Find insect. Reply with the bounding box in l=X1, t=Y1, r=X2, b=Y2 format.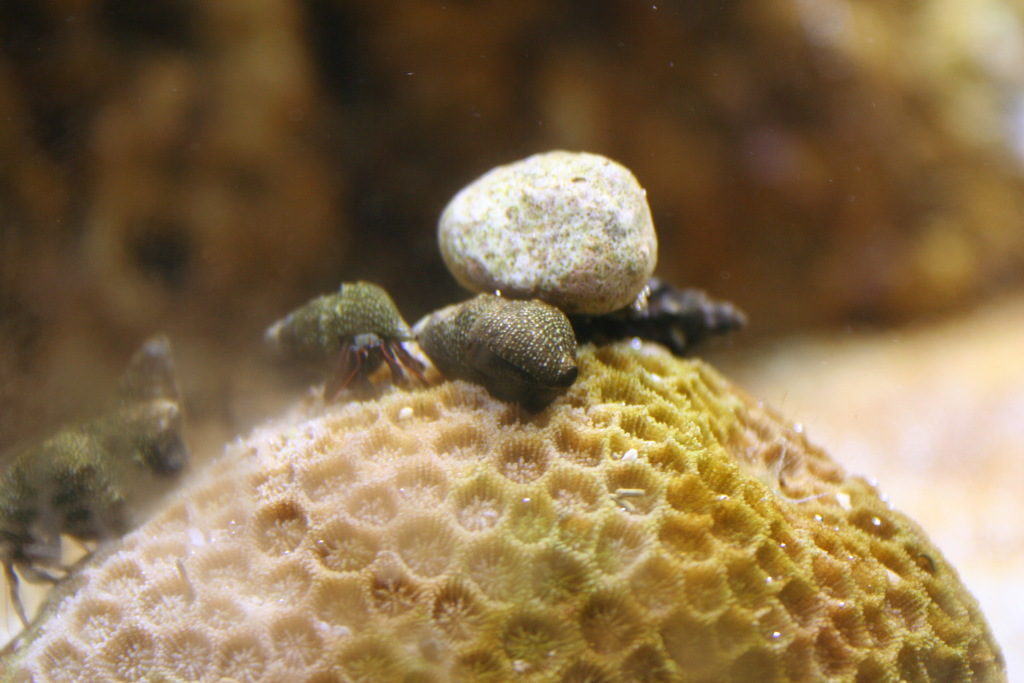
l=0, t=399, r=190, b=630.
